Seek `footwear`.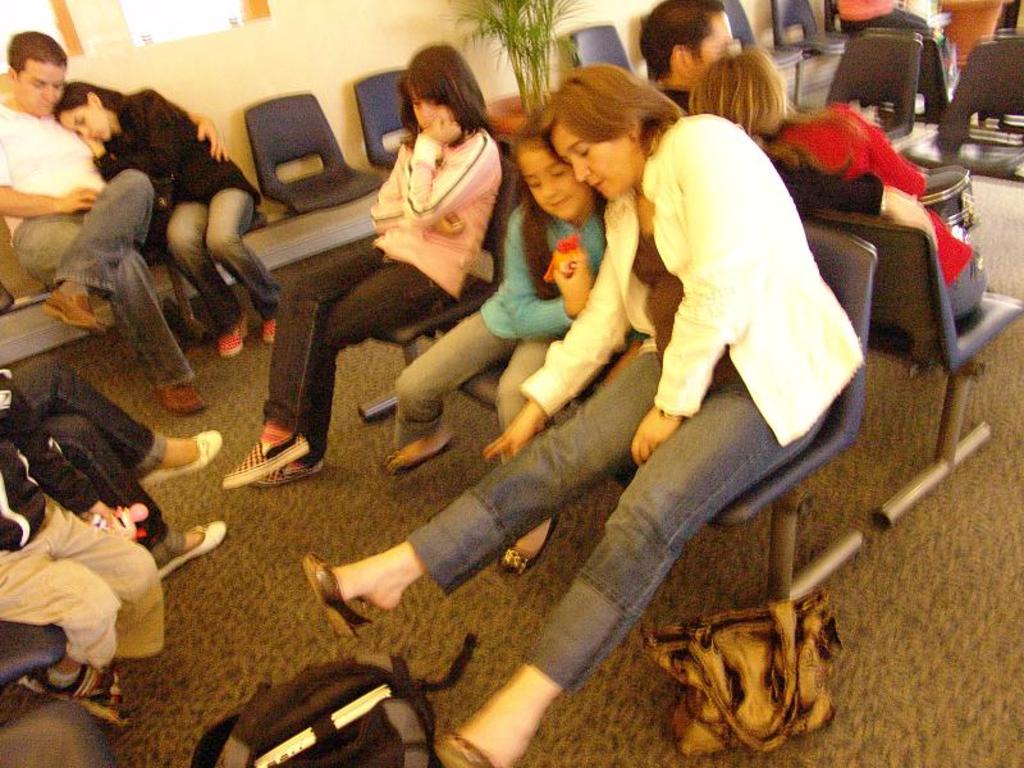
[x1=262, y1=319, x2=282, y2=340].
